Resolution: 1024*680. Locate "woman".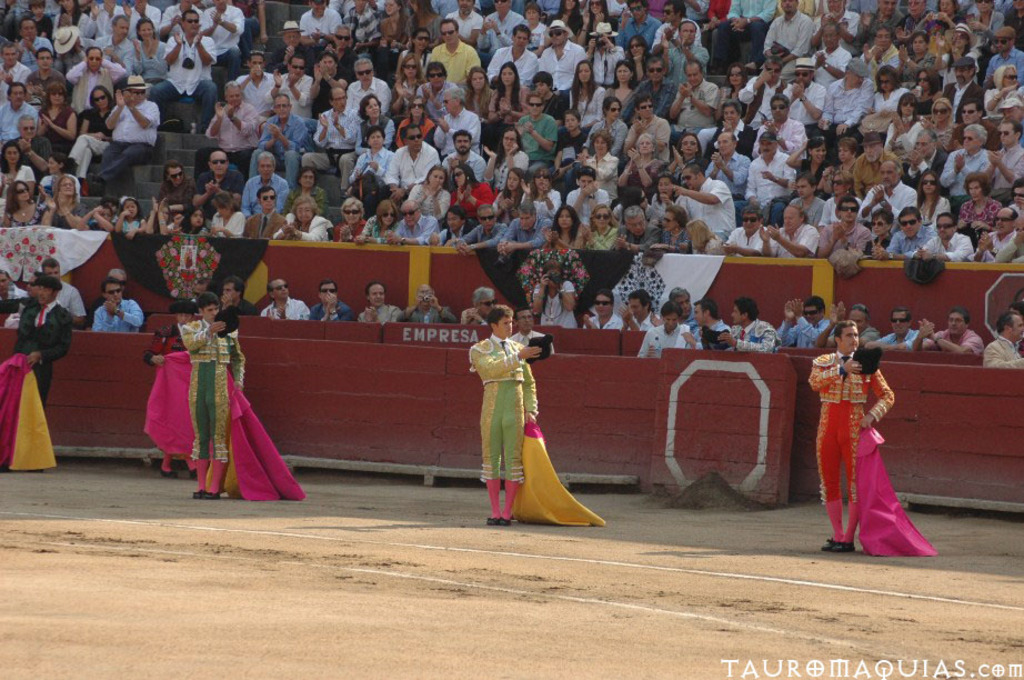
BBox(665, 132, 707, 182).
